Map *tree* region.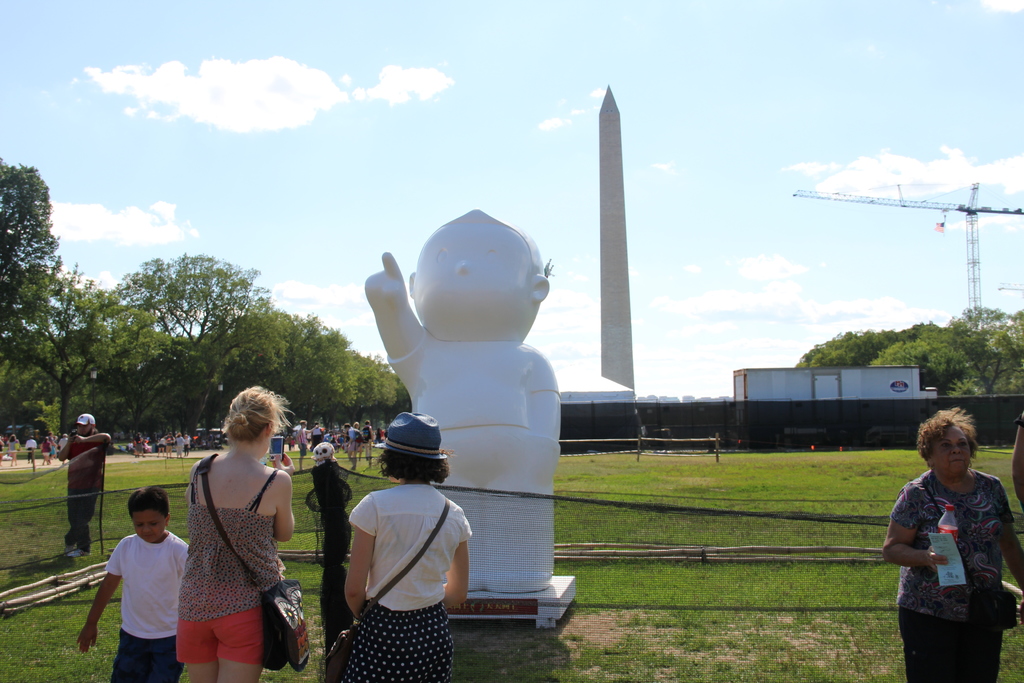
Mapped to bbox(945, 304, 1023, 391).
